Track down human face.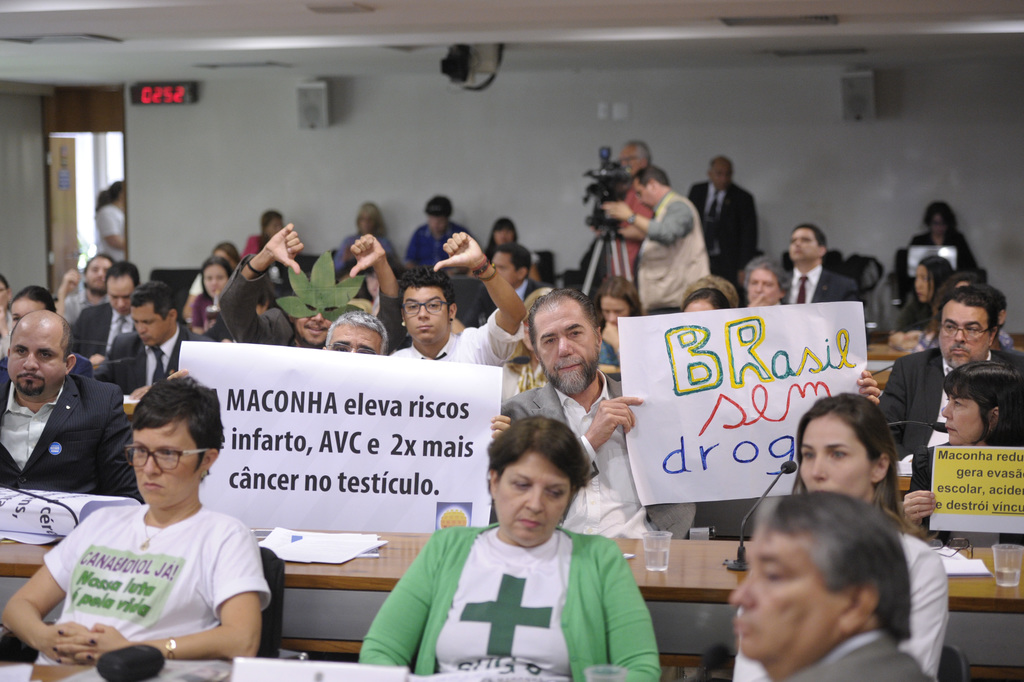
Tracked to x1=294 y1=302 x2=332 y2=345.
